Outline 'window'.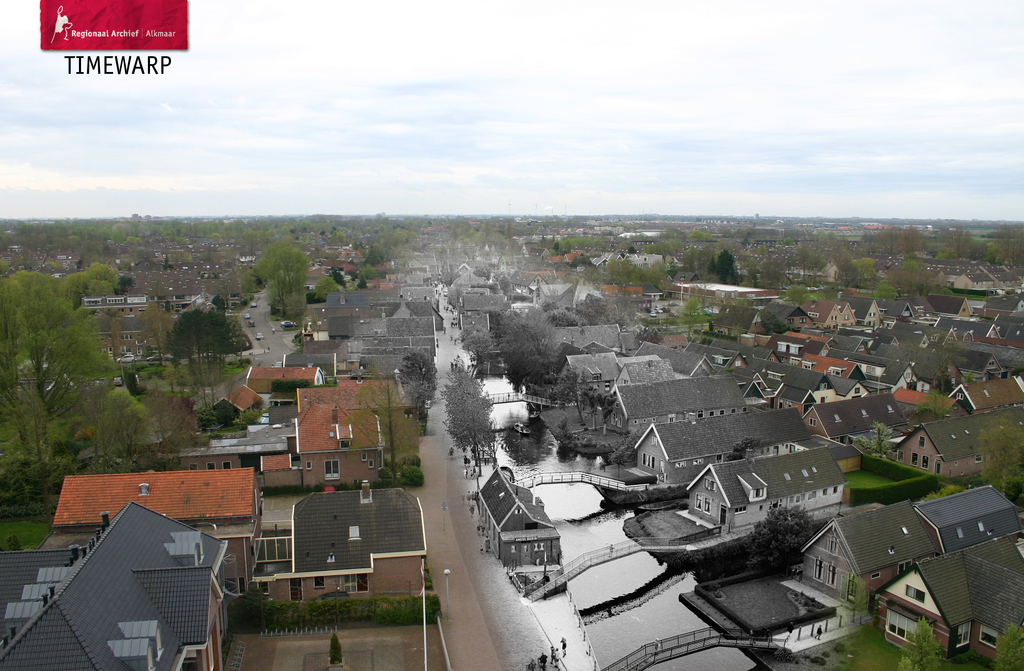
Outline: select_region(616, 415, 623, 431).
